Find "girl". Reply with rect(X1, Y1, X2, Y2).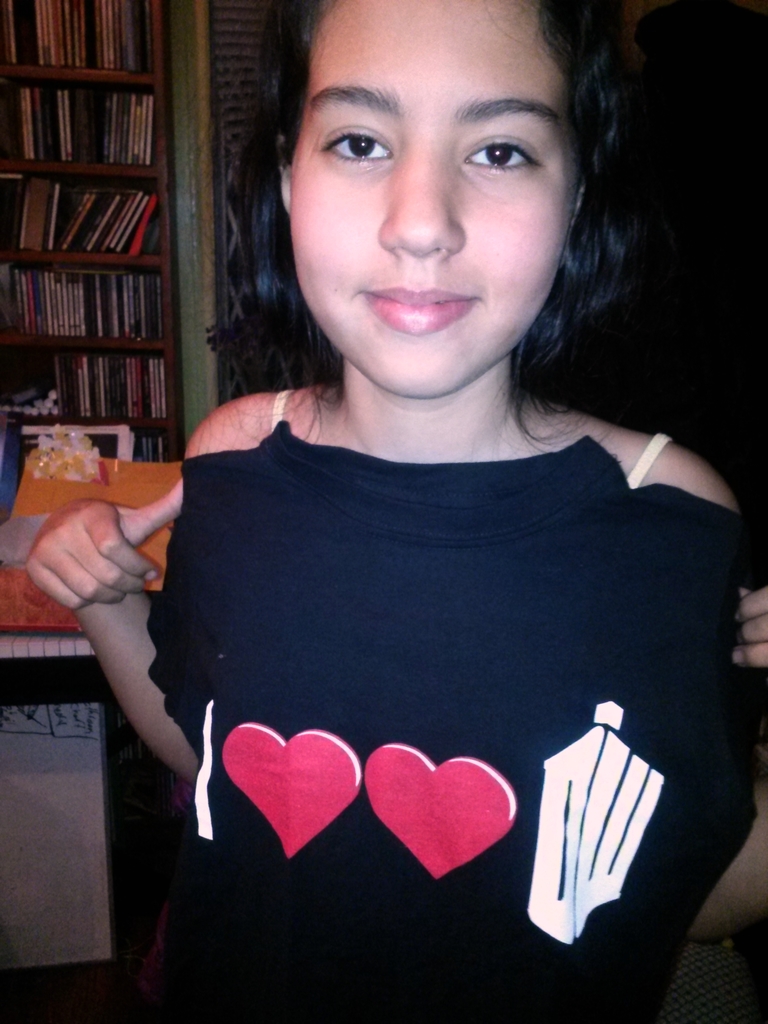
rect(19, 0, 767, 1023).
